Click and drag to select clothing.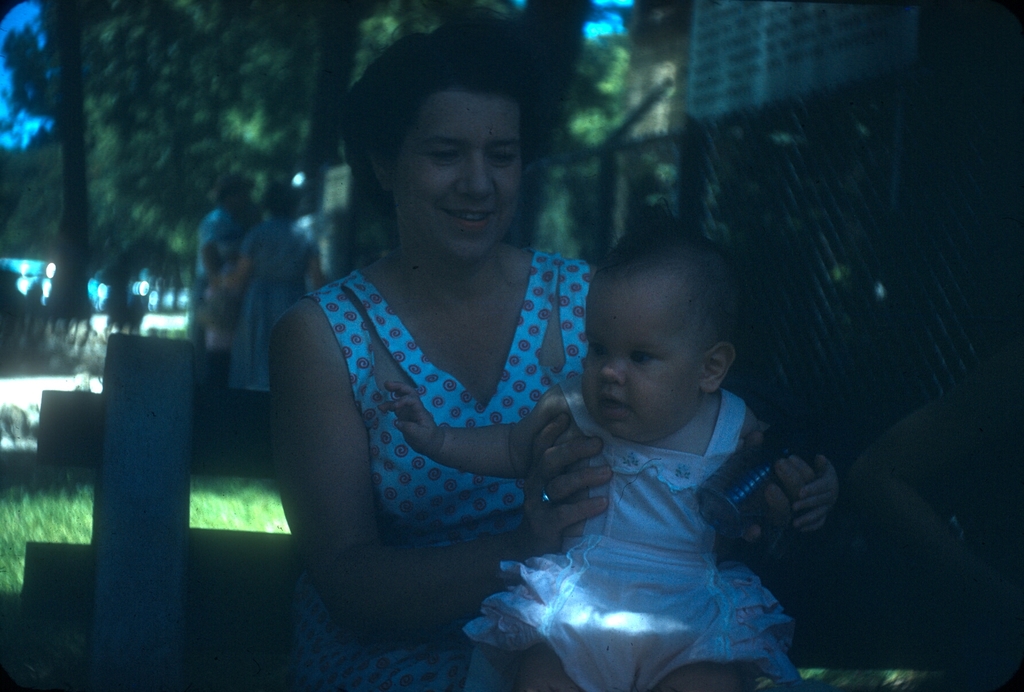
Selection: bbox=(185, 200, 236, 310).
